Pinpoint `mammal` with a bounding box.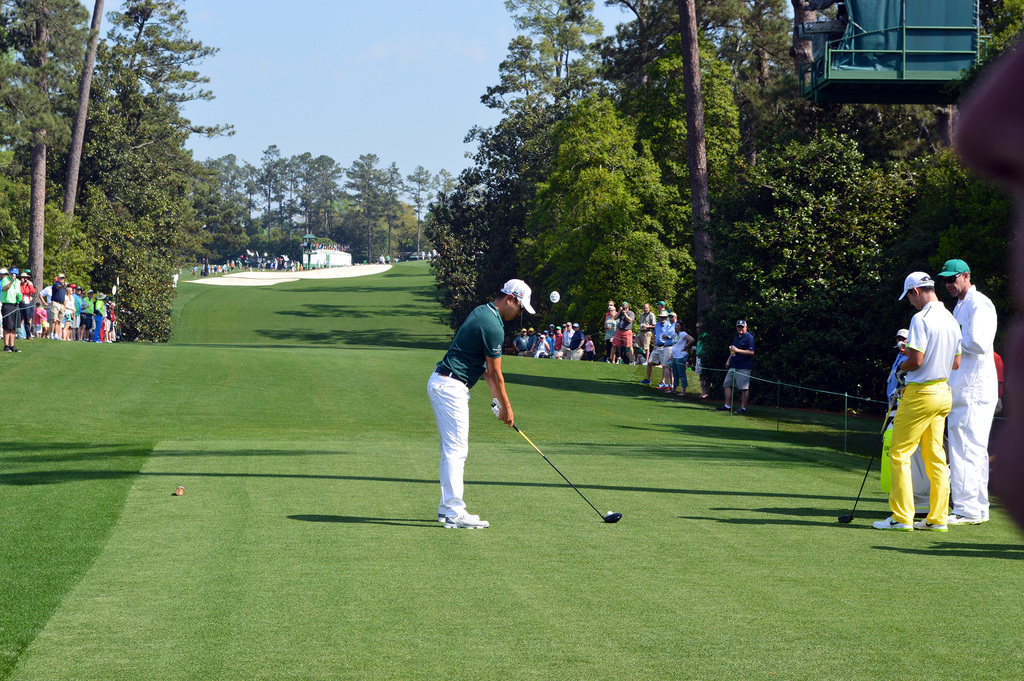
<region>415, 291, 526, 517</region>.
